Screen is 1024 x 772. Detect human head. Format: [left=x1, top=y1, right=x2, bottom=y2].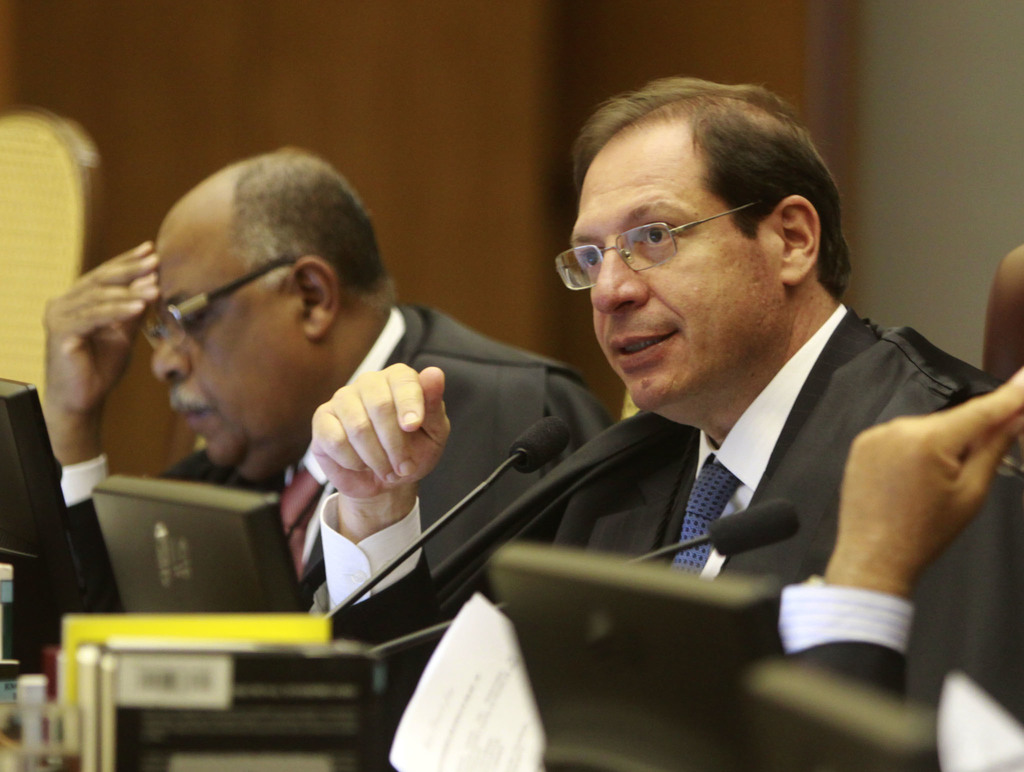
[left=137, top=141, right=403, bottom=484].
